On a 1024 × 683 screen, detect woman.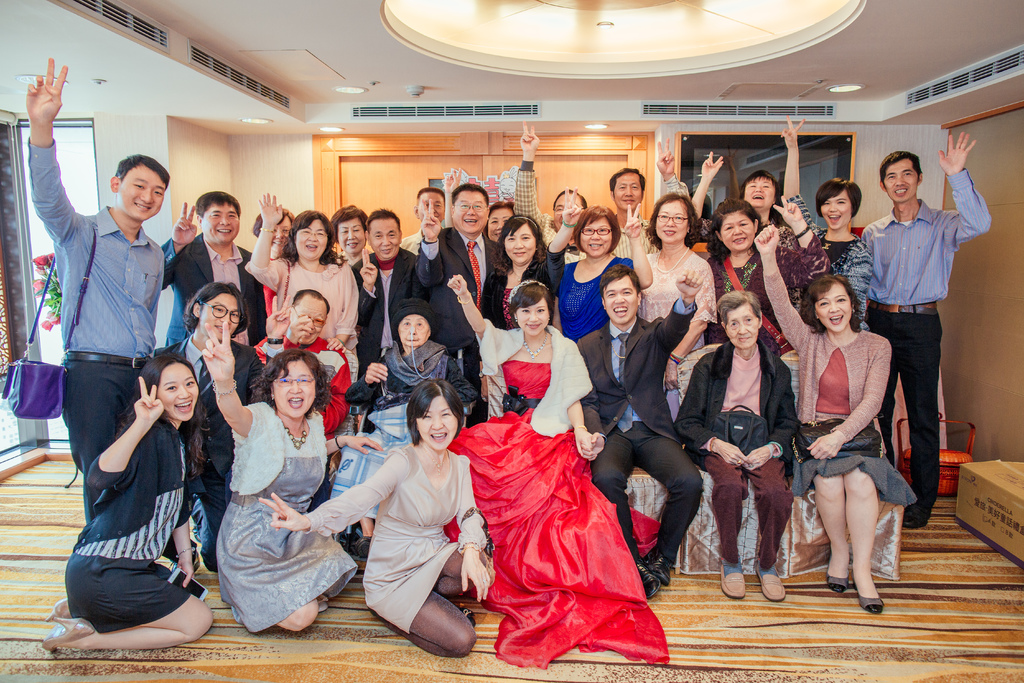
[x1=617, y1=195, x2=744, y2=393].
